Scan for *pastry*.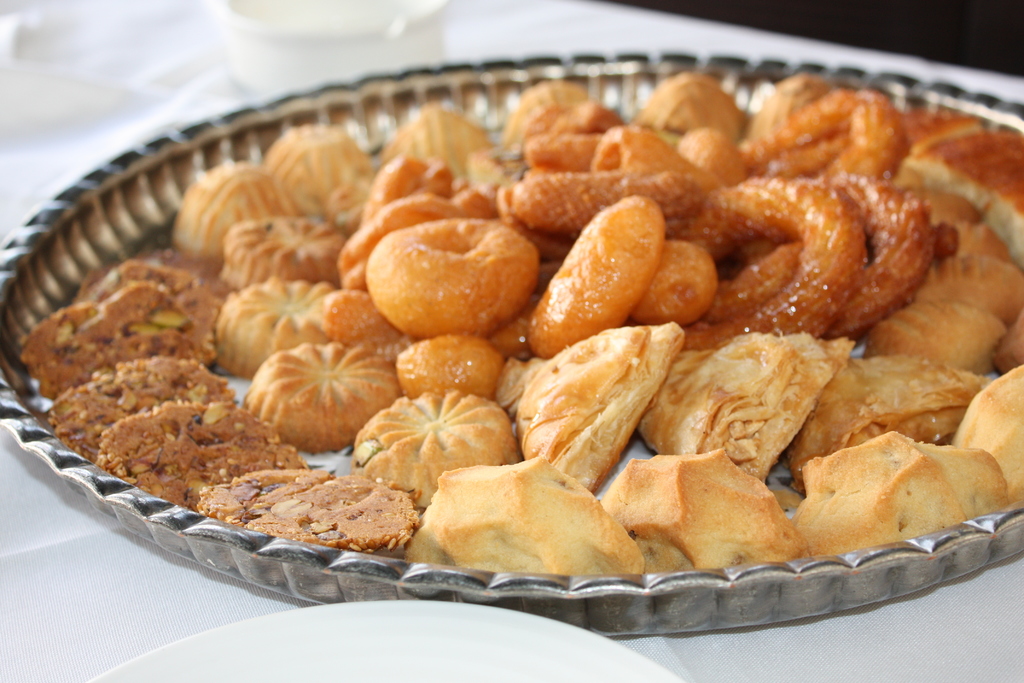
Scan result: [785,355,1002,457].
